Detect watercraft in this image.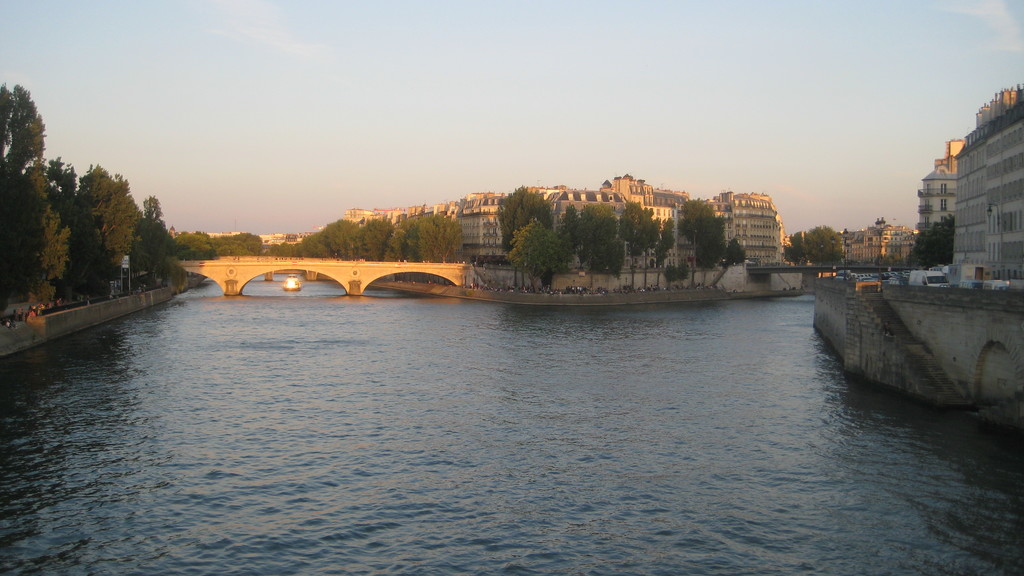
Detection: l=281, t=273, r=303, b=293.
